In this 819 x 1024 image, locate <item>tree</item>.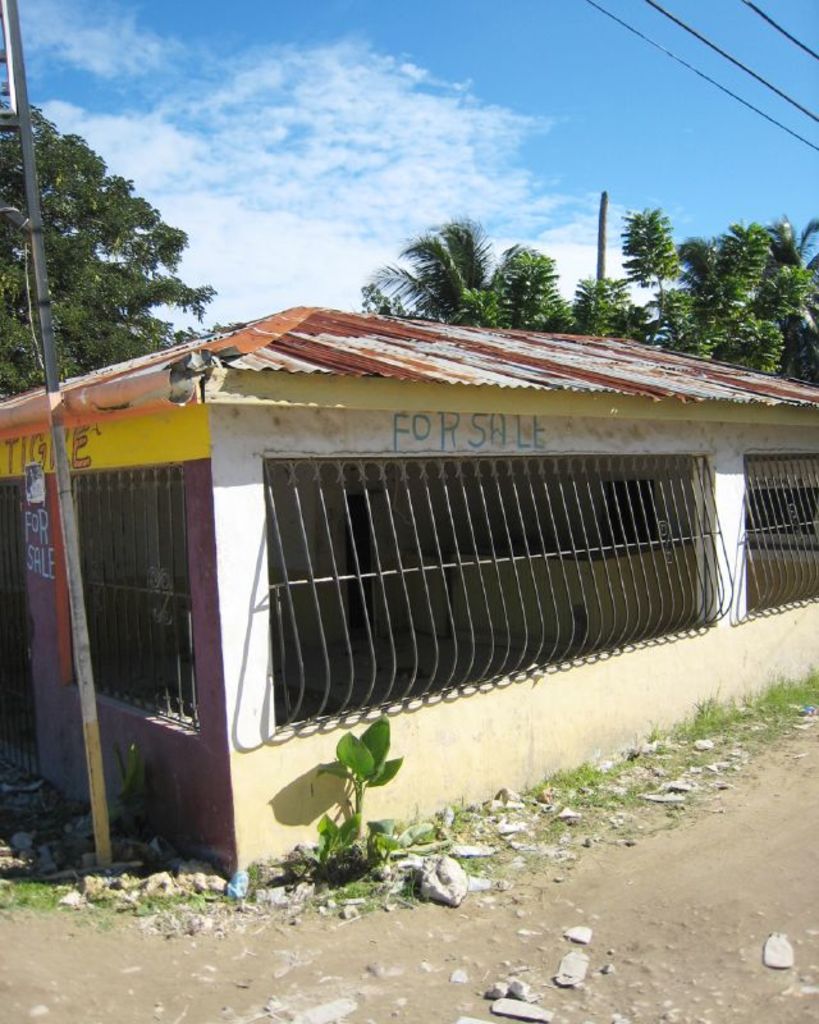
Bounding box: x1=0 y1=96 x2=219 y2=403.
